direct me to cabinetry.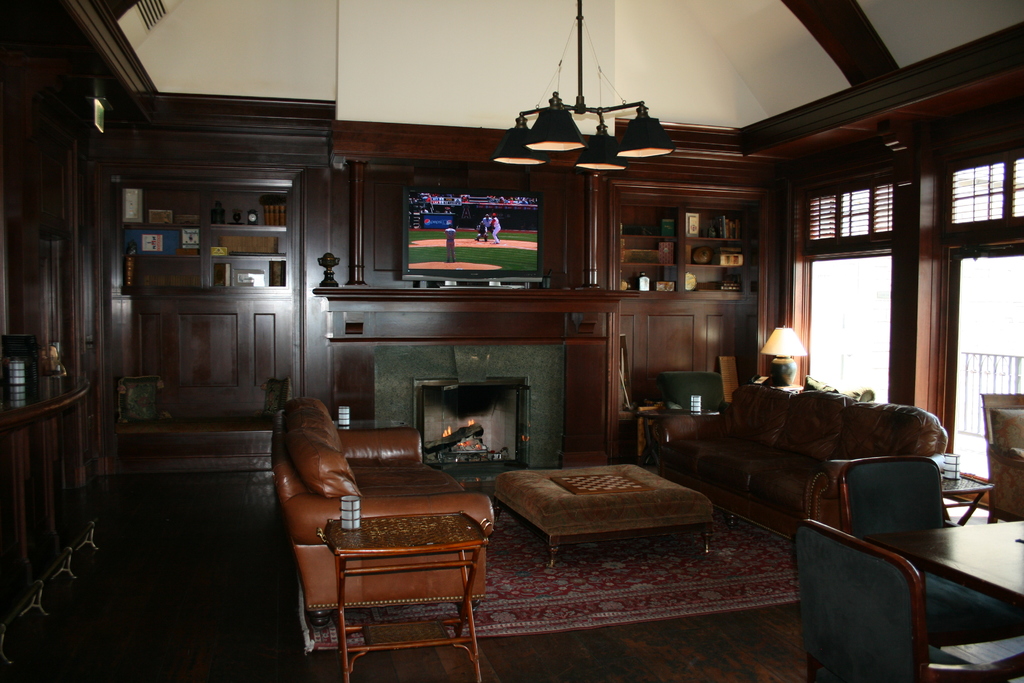
Direction: {"left": 604, "top": 178, "right": 803, "bottom": 487}.
